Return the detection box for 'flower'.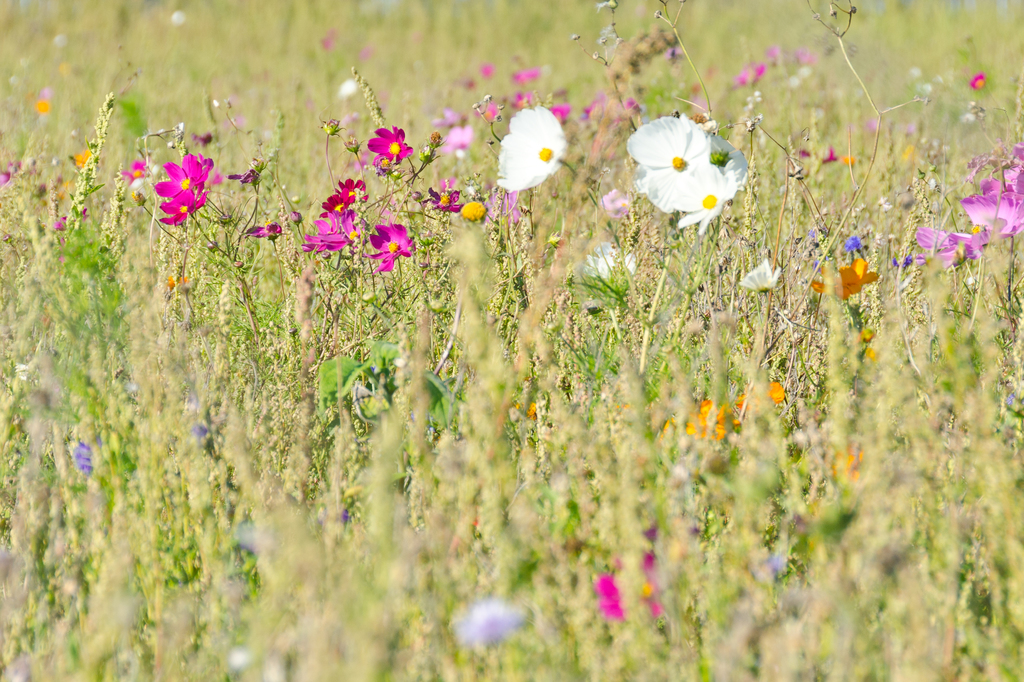
bbox=(372, 125, 416, 166).
